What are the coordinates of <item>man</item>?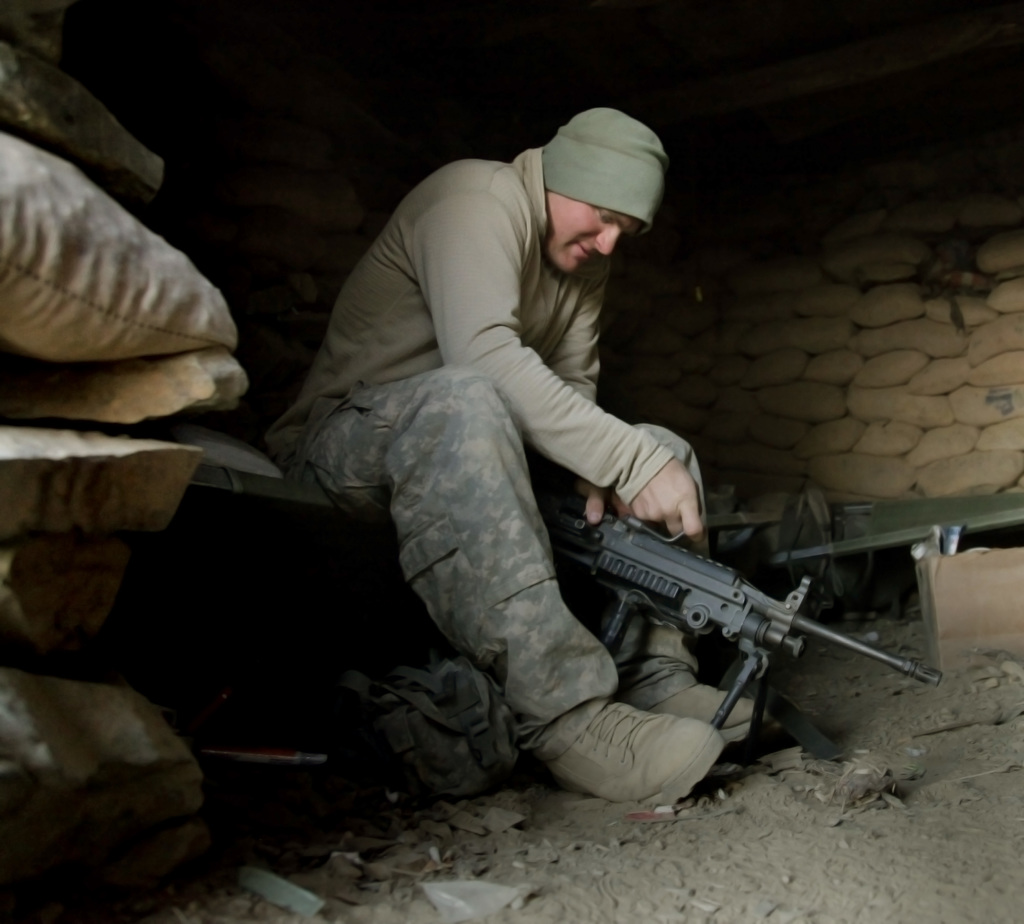
298, 101, 814, 831.
